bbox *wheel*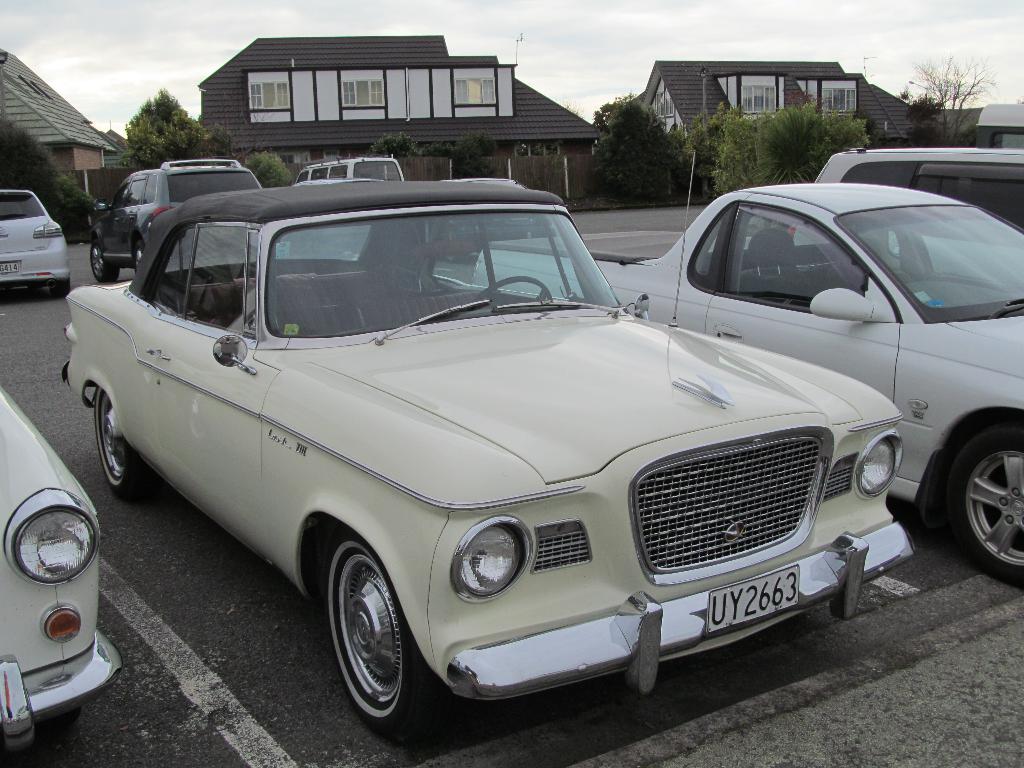
948/426/1023/582
